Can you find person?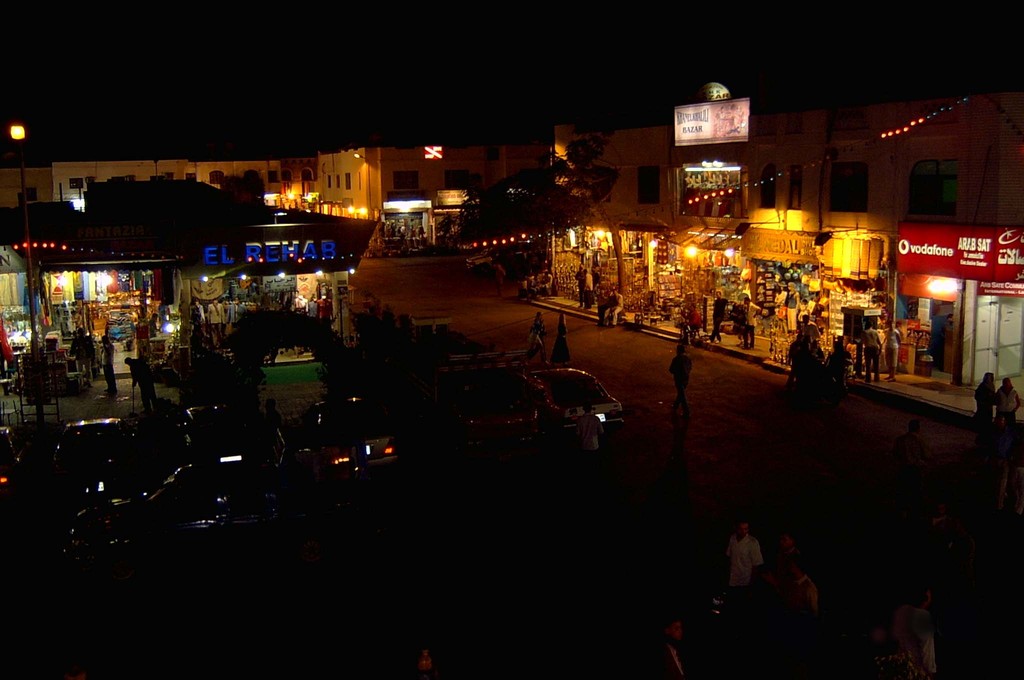
Yes, bounding box: rect(779, 551, 821, 613).
